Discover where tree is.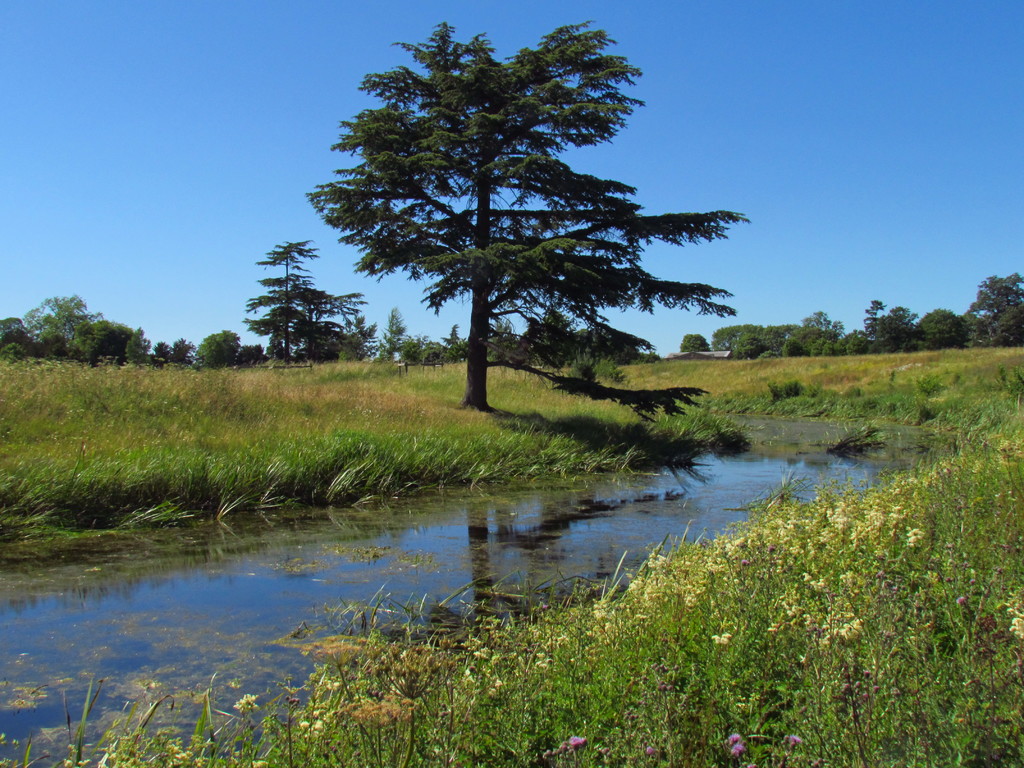
Discovered at (left=804, top=309, right=845, bottom=328).
